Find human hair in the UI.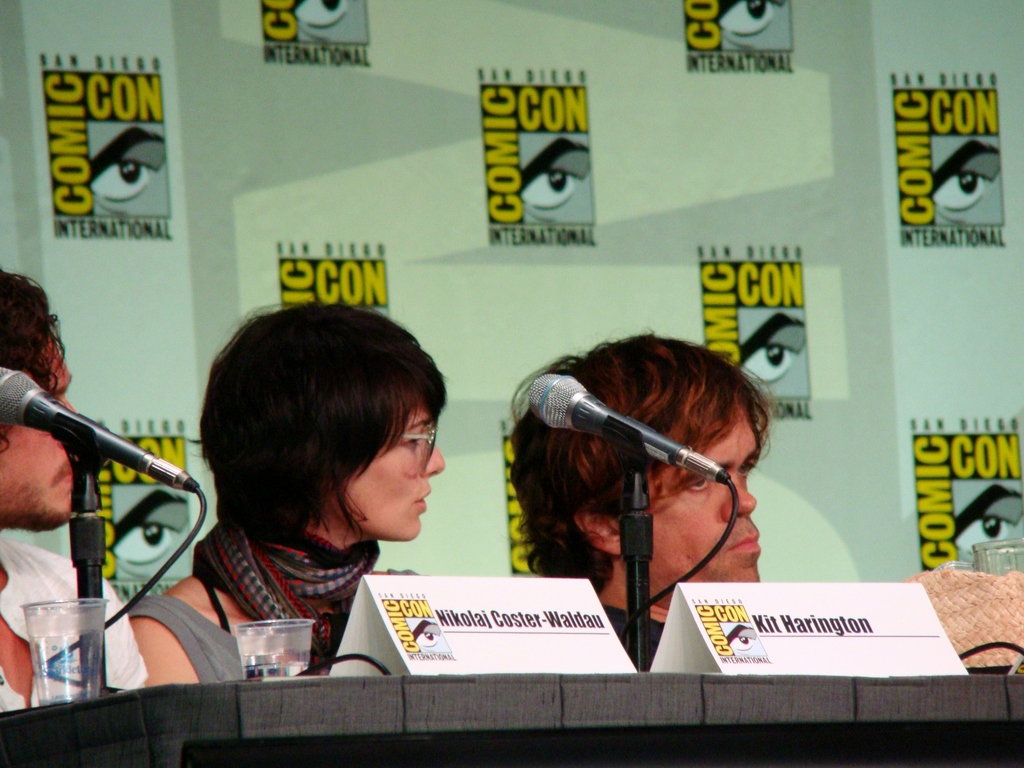
UI element at [left=188, top=306, right=447, bottom=578].
